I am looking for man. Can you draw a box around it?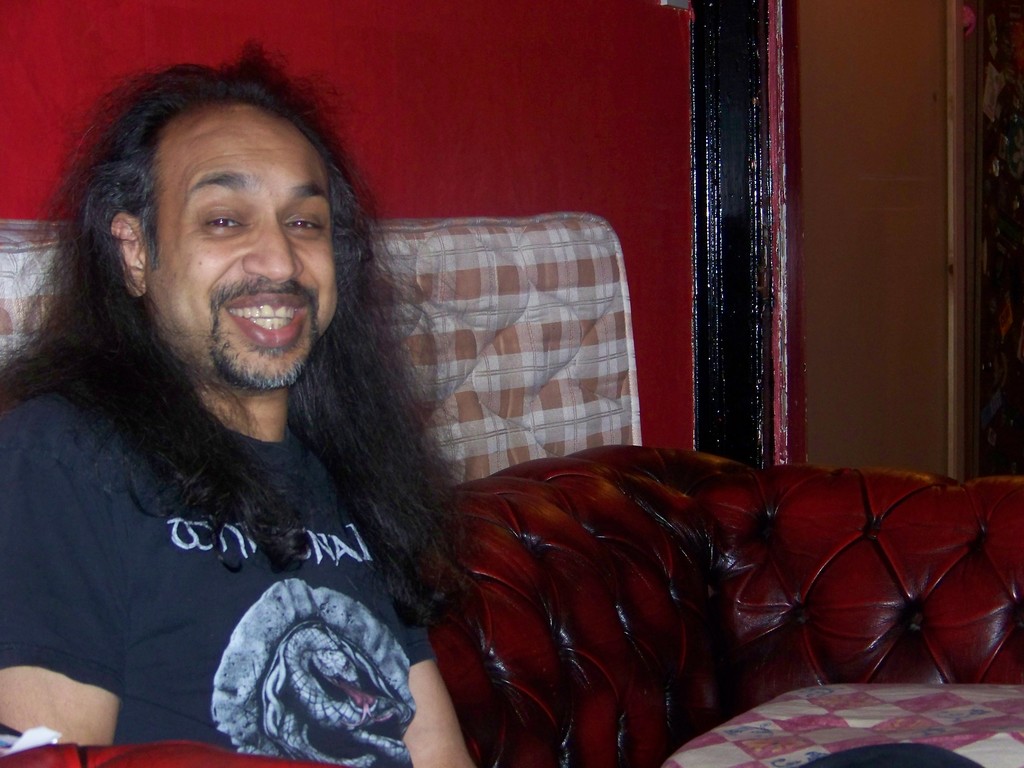
Sure, the bounding box is x1=0 y1=52 x2=566 y2=756.
